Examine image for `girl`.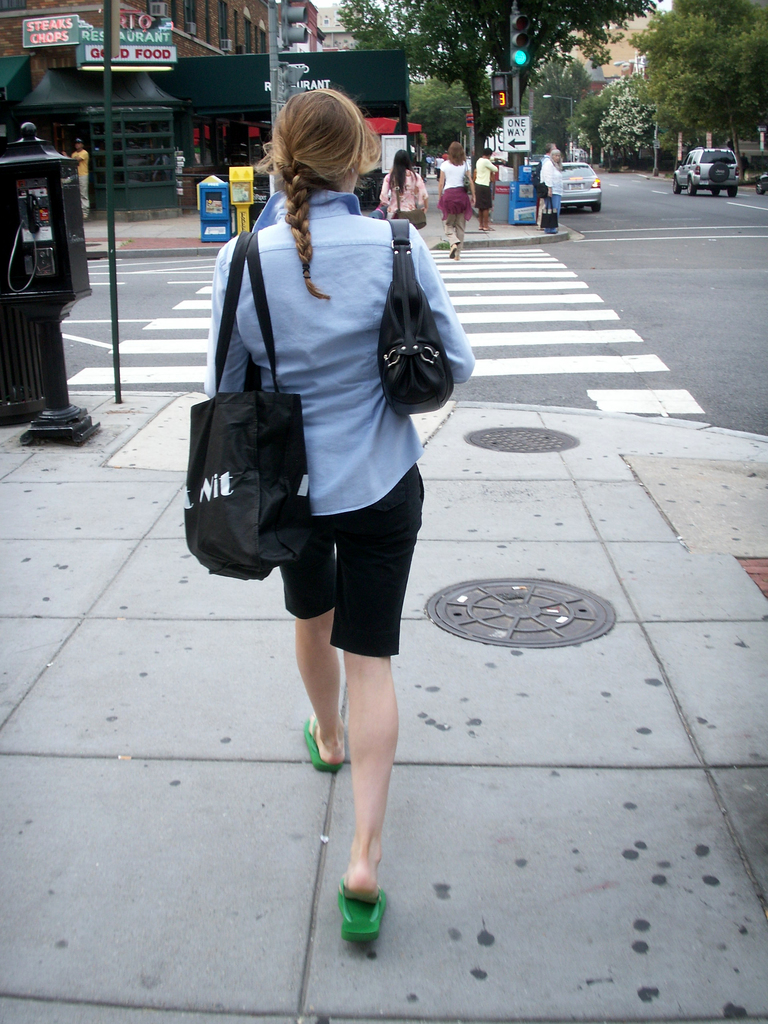
Examination result: 434, 141, 476, 267.
